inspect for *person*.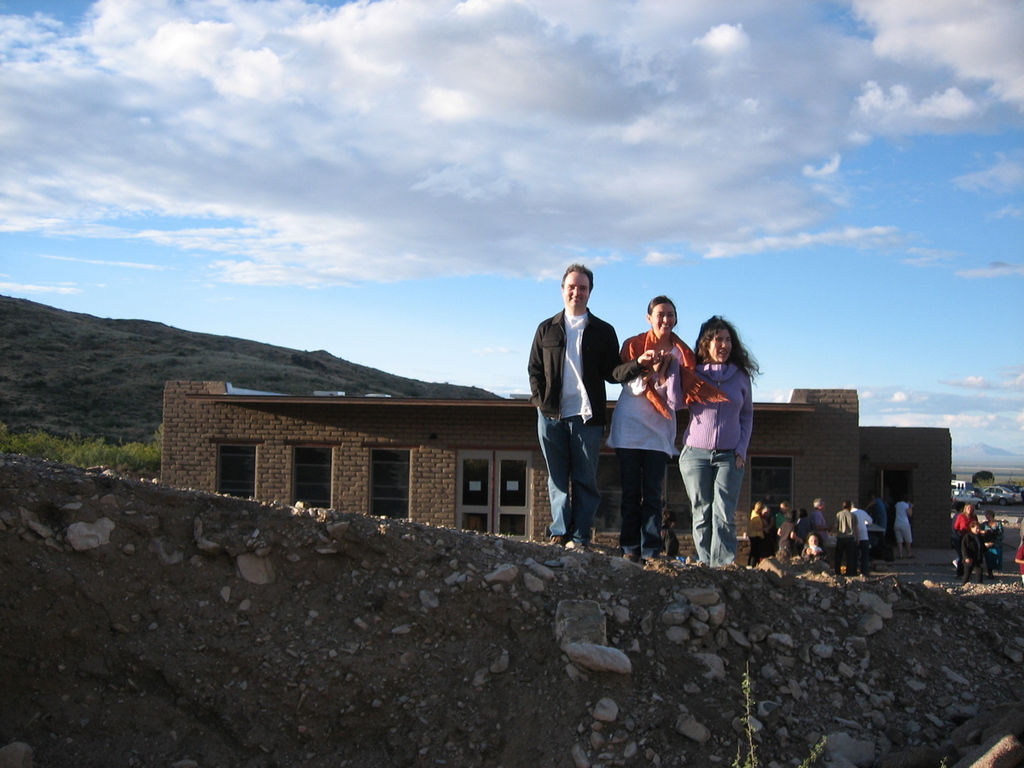
Inspection: left=959, top=521, right=992, bottom=591.
